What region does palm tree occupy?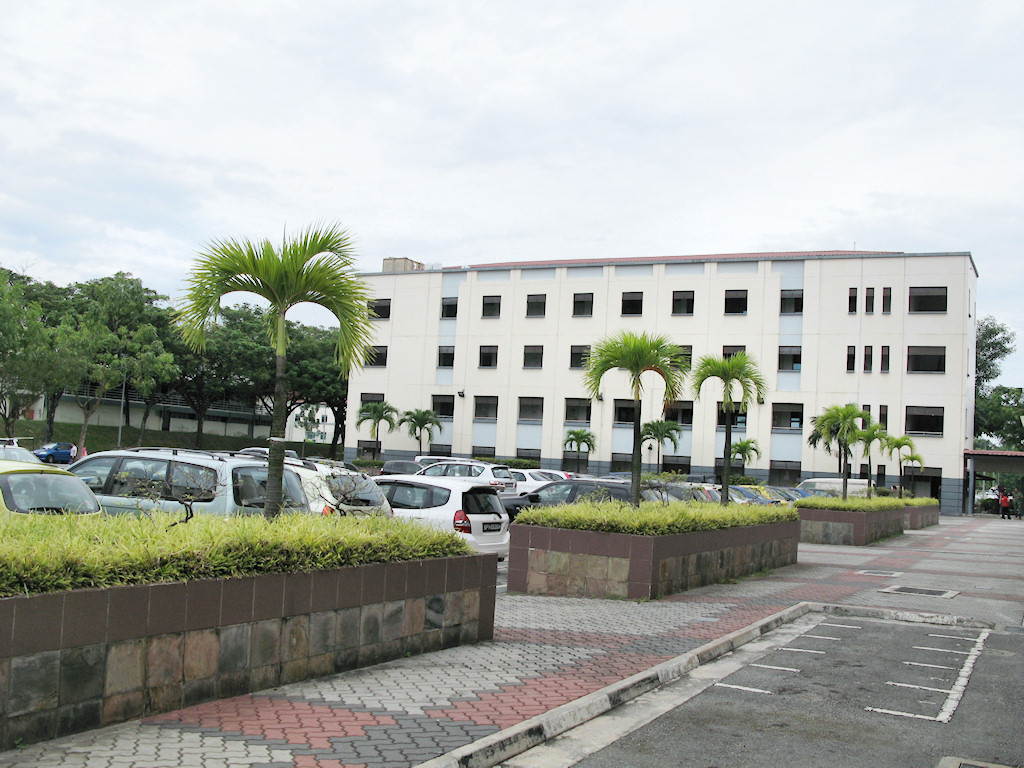
bbox(189, 247, 361, 449).
